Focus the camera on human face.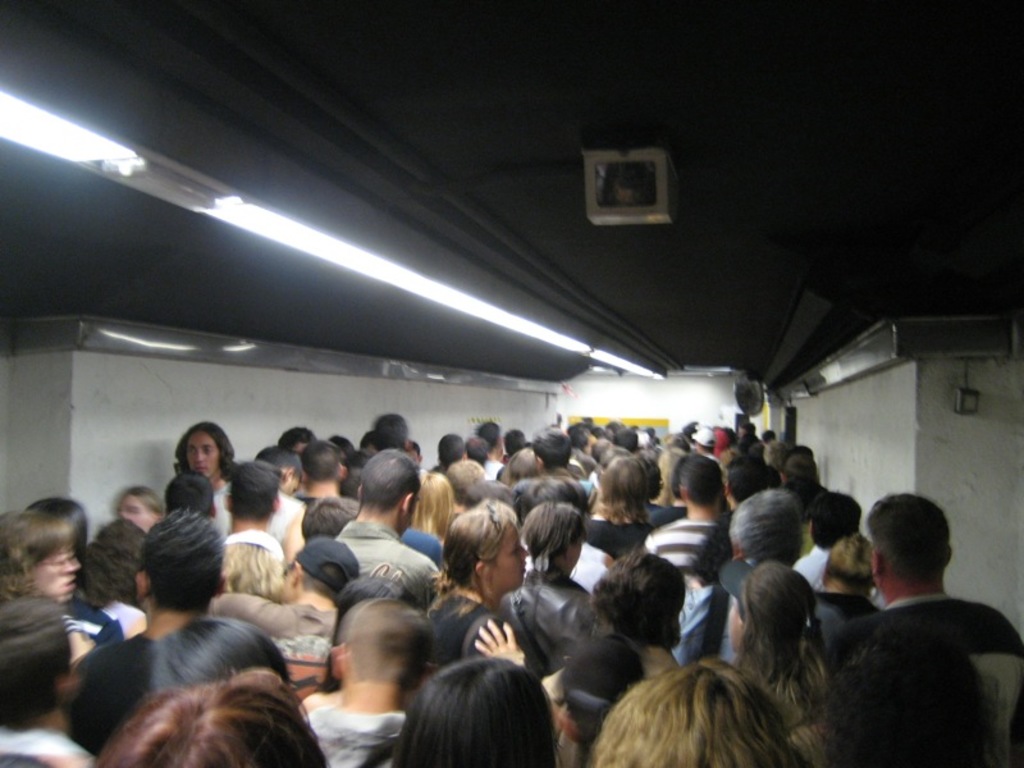
Focus region: (x1=489, y1=526, x2=527, y2=586).
